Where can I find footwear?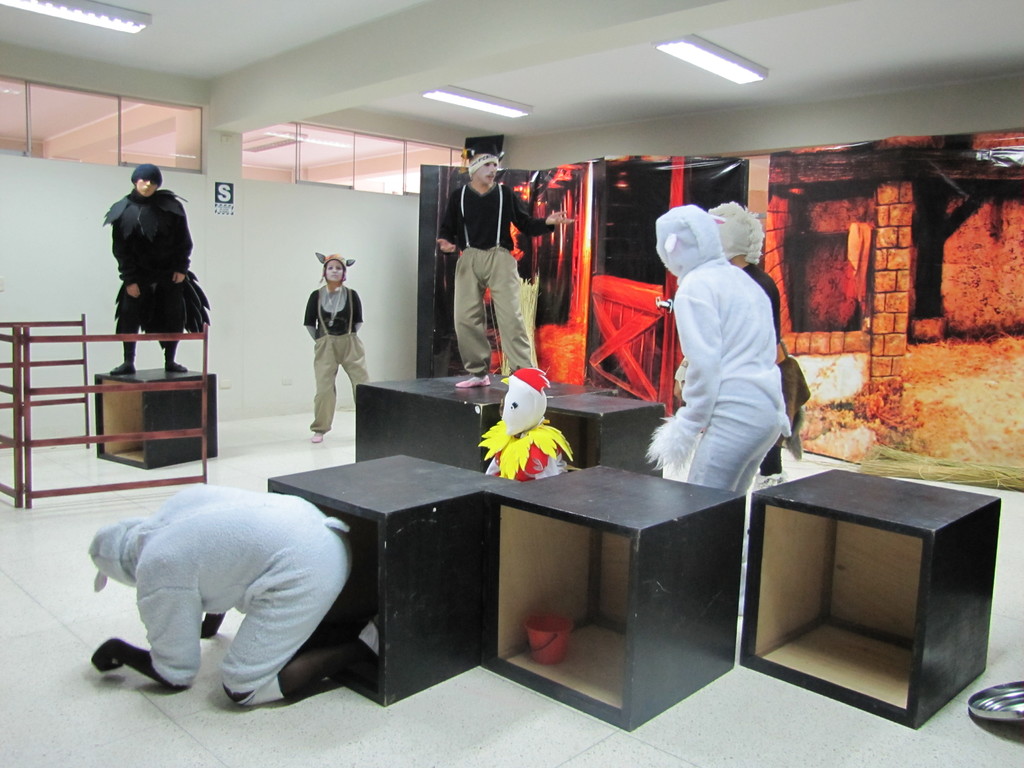
You can find it at 313,431,321,443.
